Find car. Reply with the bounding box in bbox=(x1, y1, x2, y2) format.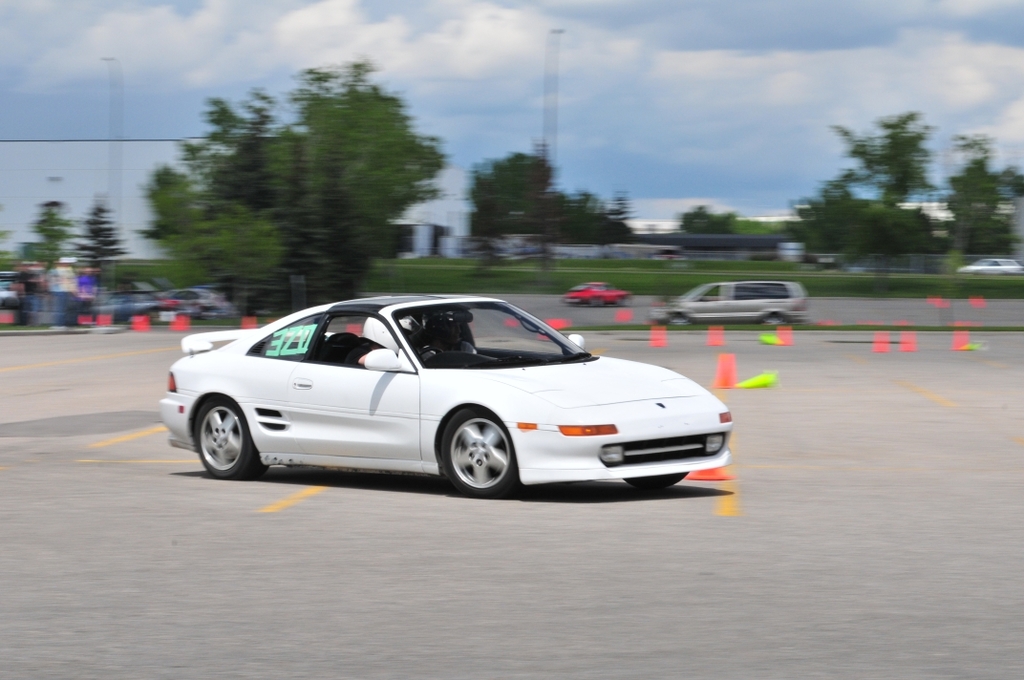
bbox=(0, 266, 23, 308).
